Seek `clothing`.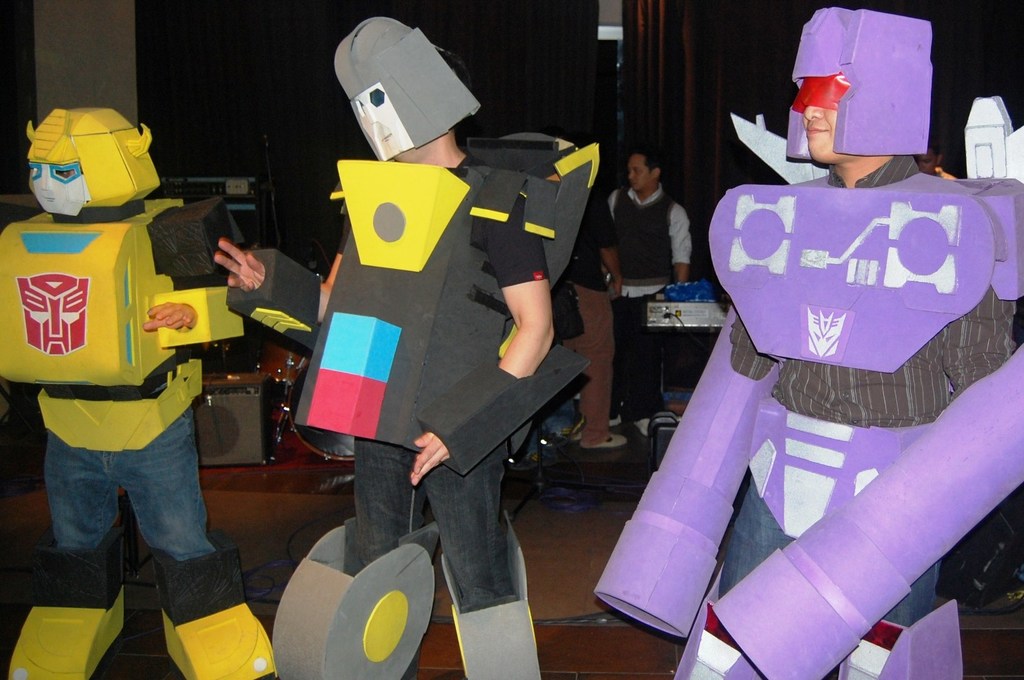
Rect(937, 166, 956, 181).
